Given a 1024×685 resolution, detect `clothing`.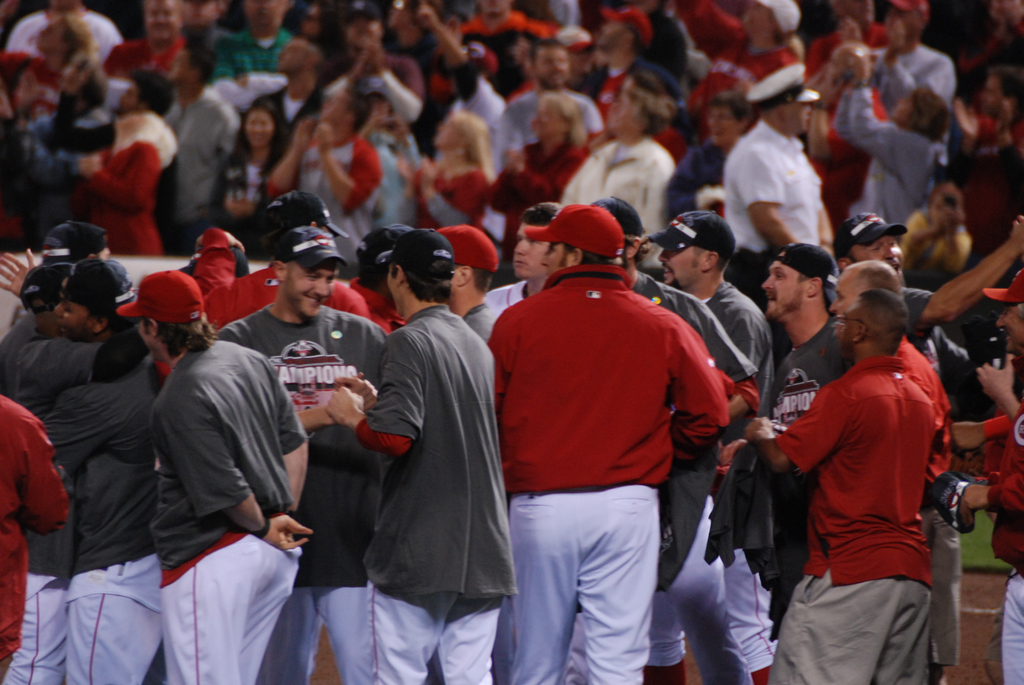
BBox(0, 304, 147, 684).
